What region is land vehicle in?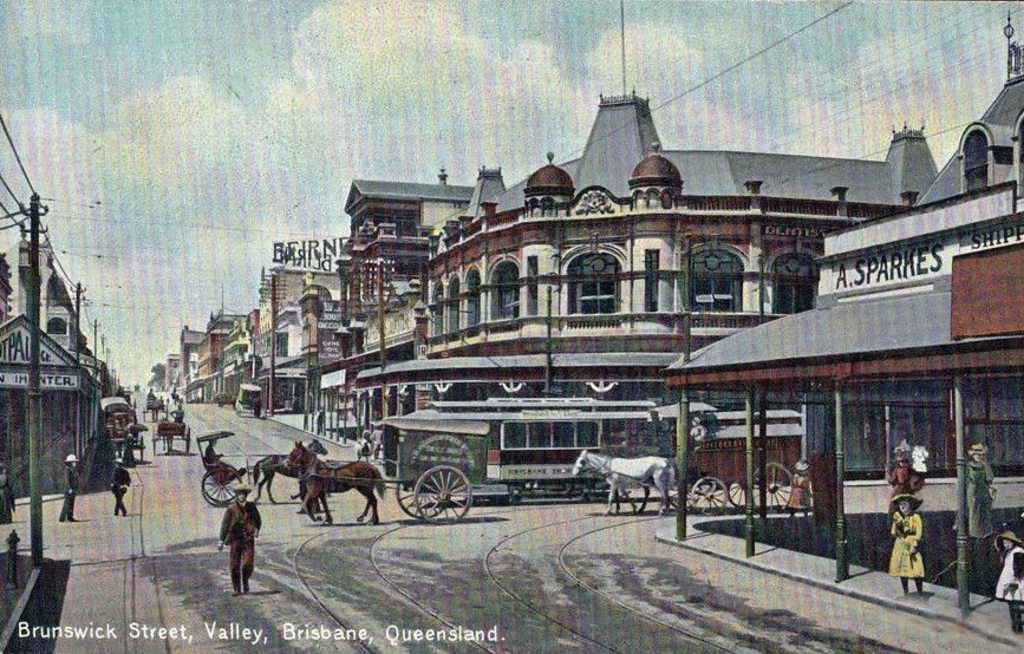
(left=194, top=431, right=285, bottom=509).
